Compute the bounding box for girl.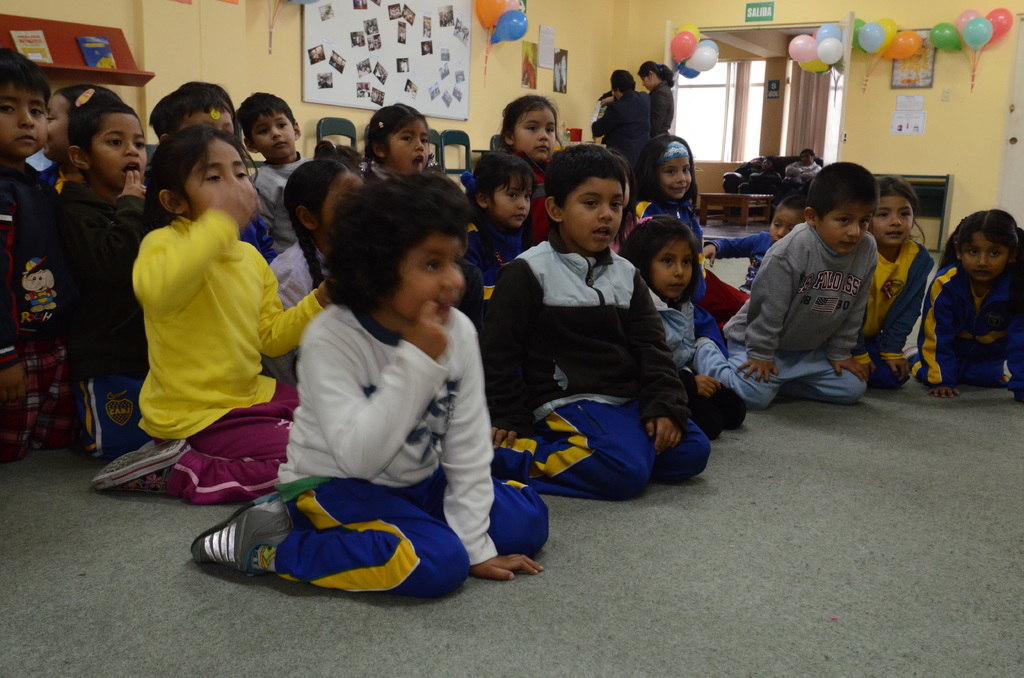
x1=851, y1=174, x2=935, y2=389.
